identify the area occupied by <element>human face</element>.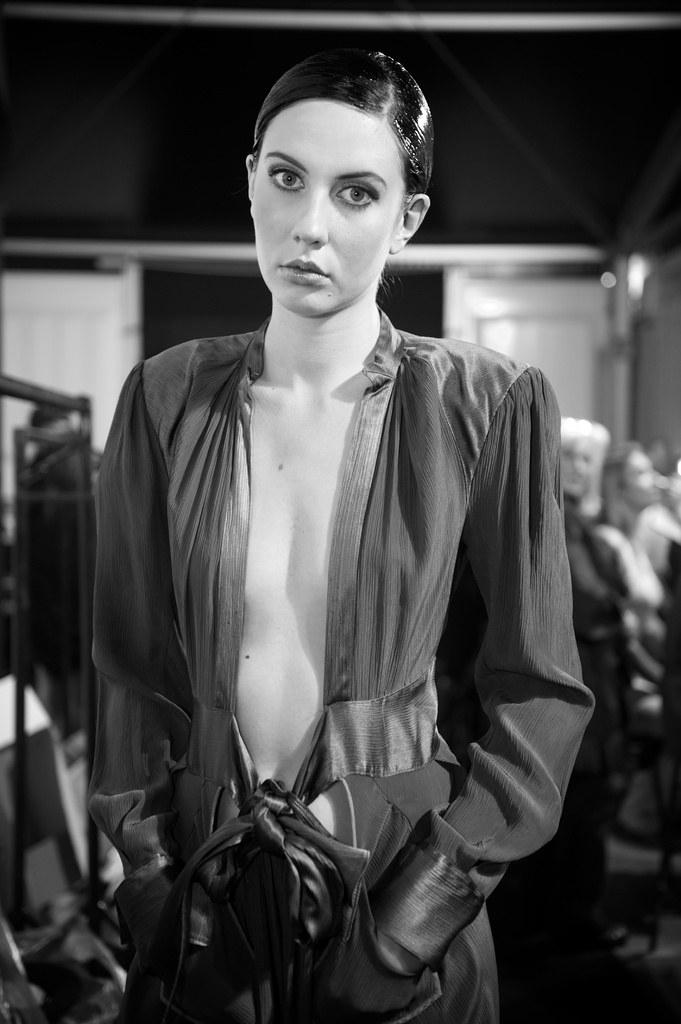
Area: bbox(255, 99, 402, 312).
